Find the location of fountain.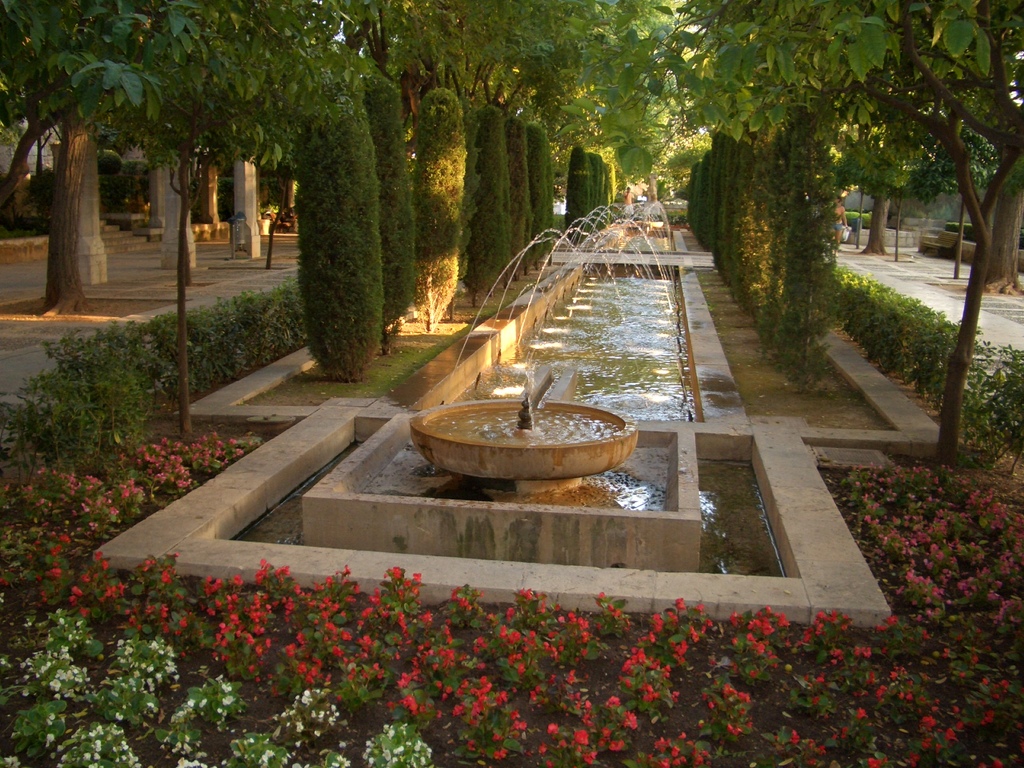
Location: 340:175:702:520.
